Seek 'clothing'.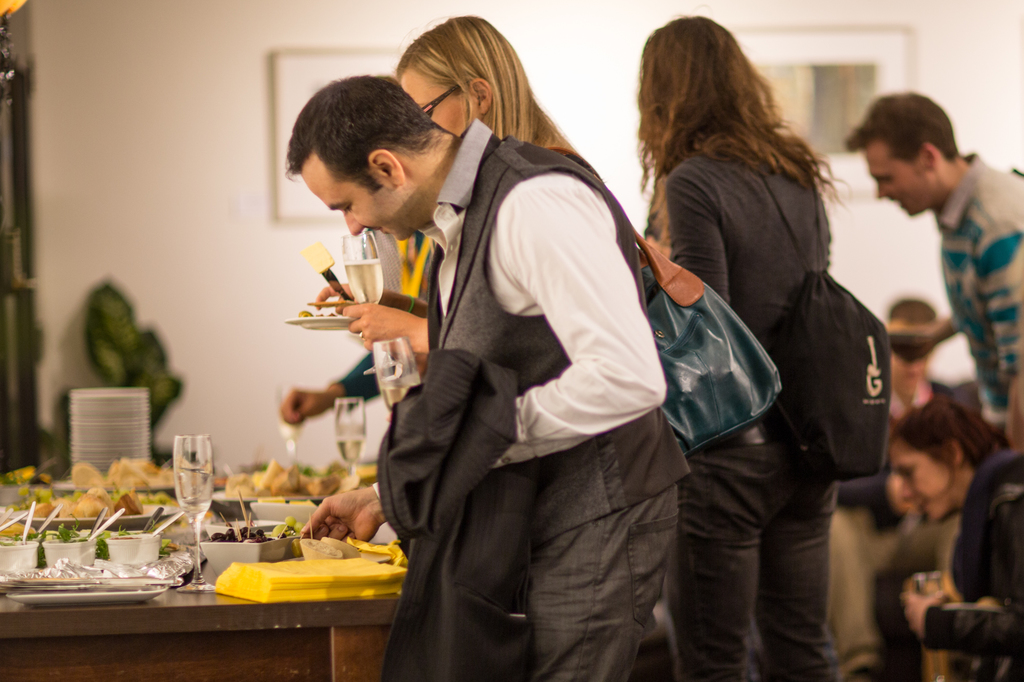
detection(426, 114, 691, 679).
